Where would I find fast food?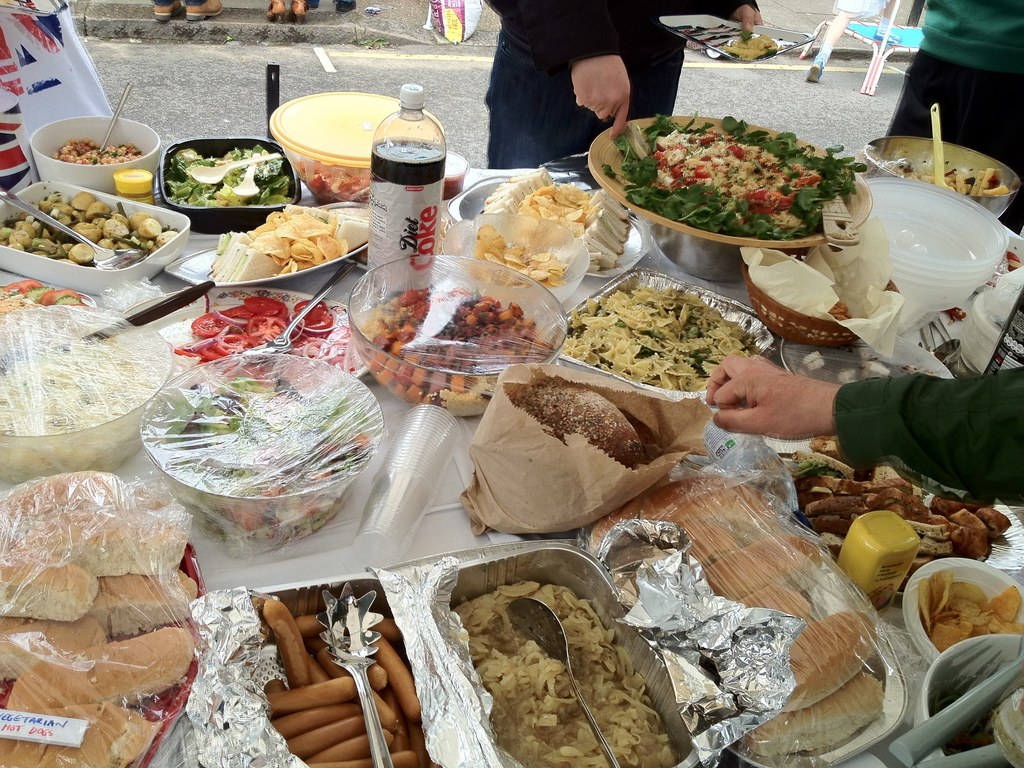
At box(307, 656, 335, 685).
